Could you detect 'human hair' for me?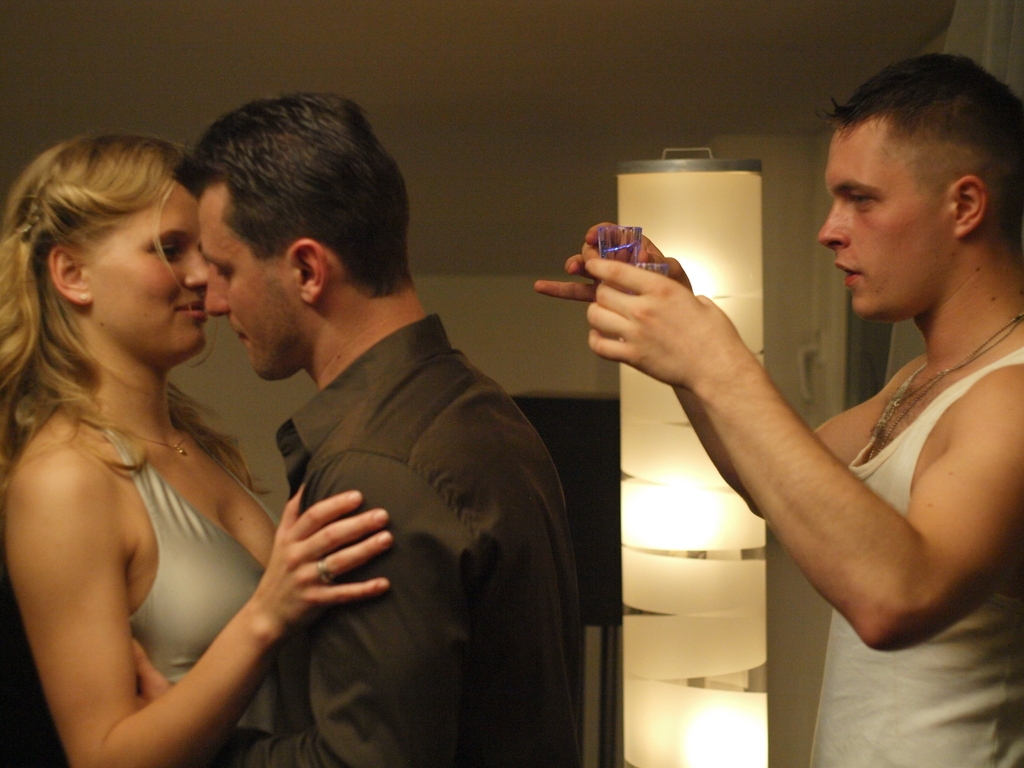
Detection result: [left=182, top=95, right=403, bottom=348].
